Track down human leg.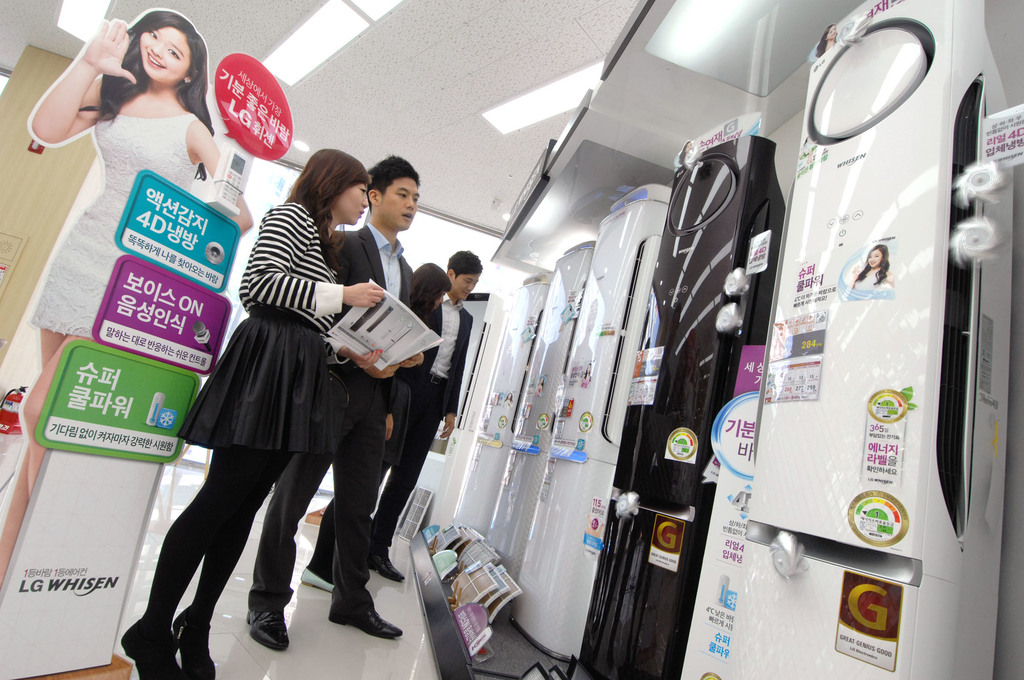
Tracked to region(300, 511, 333, 592).
